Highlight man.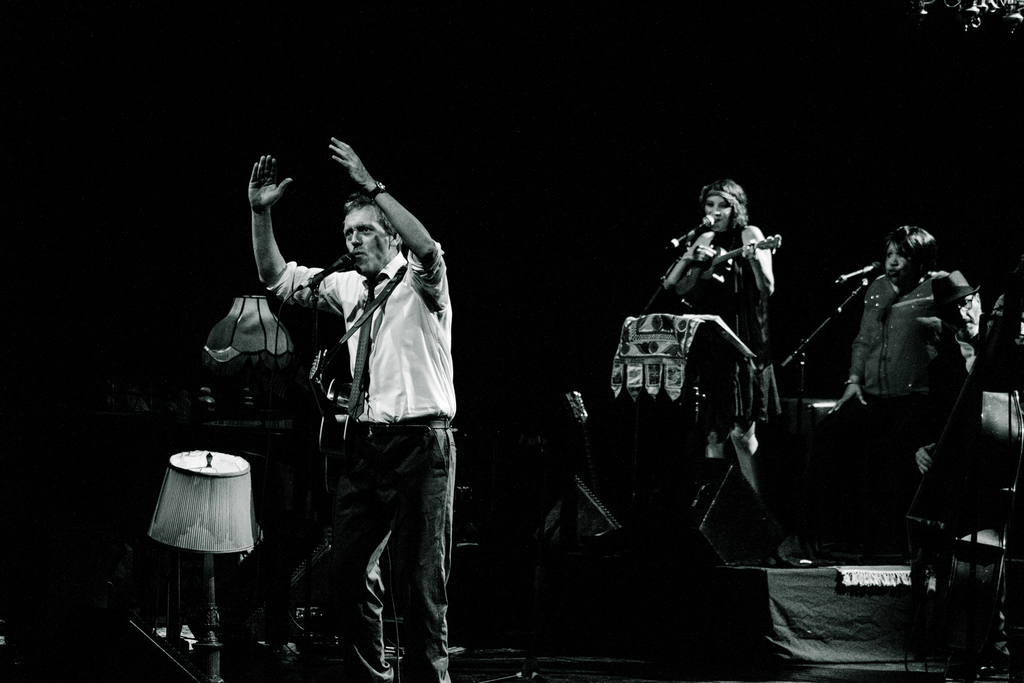
Highlighted region: (246, 137, 454, 682).
